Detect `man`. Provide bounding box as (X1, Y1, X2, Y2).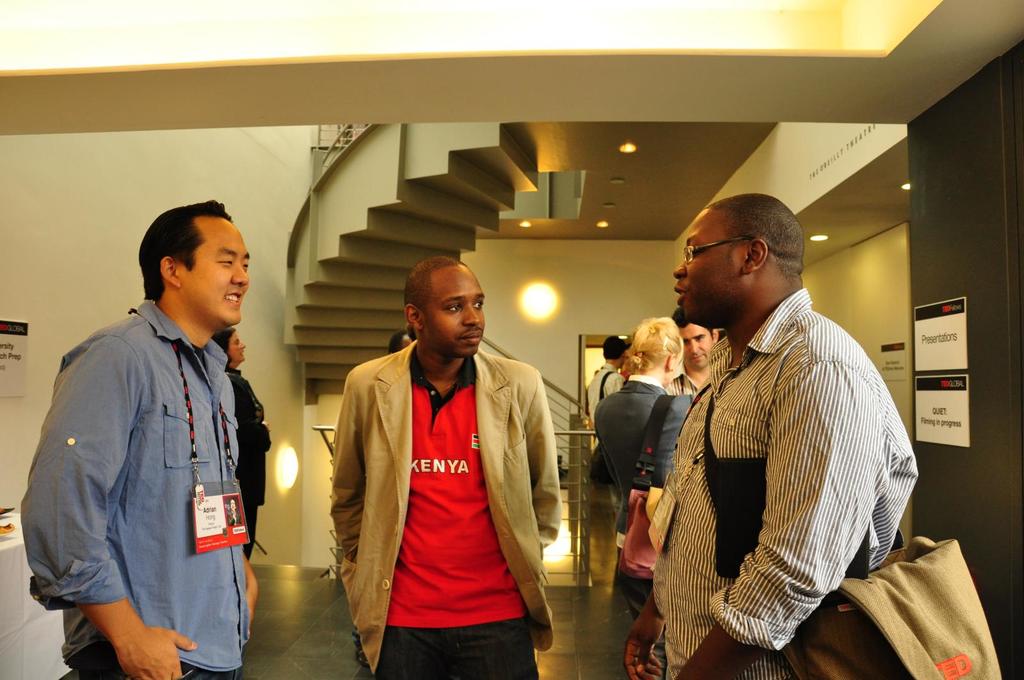
(32, 200, 277, 679).
